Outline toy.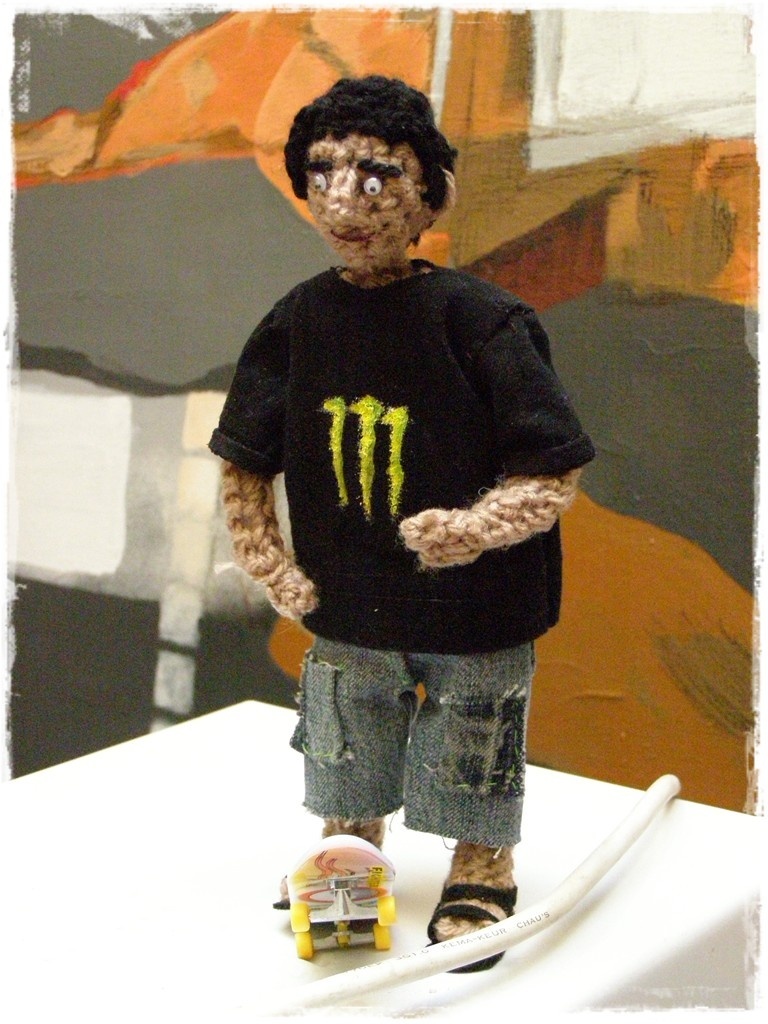
Outline: crop(284, 839, 414, 959).
